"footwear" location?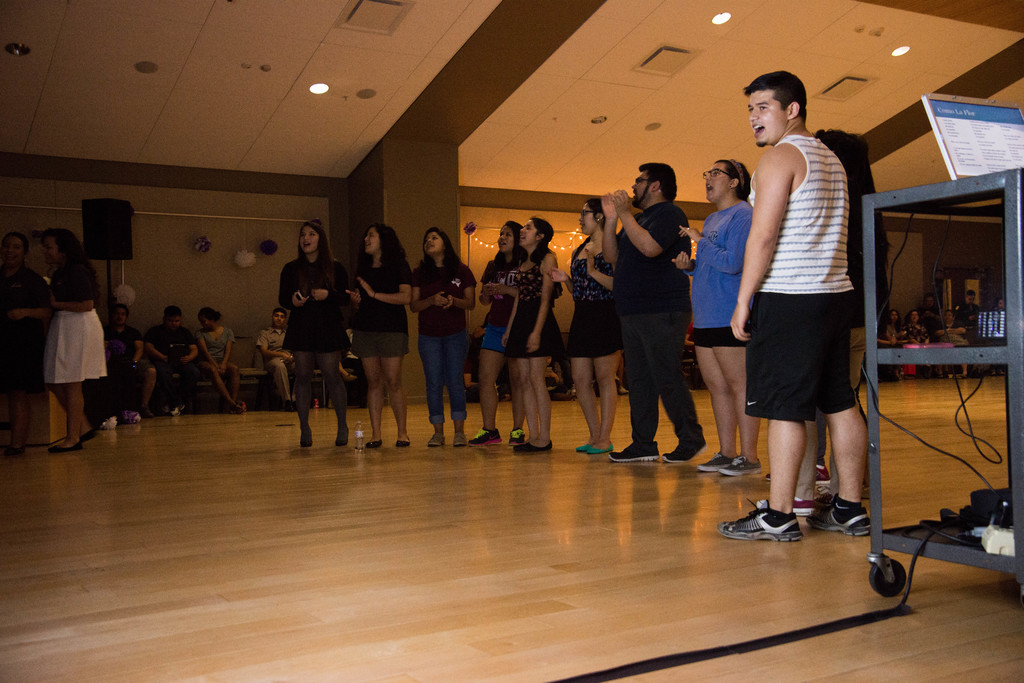
(454, 429, 467, 446)
